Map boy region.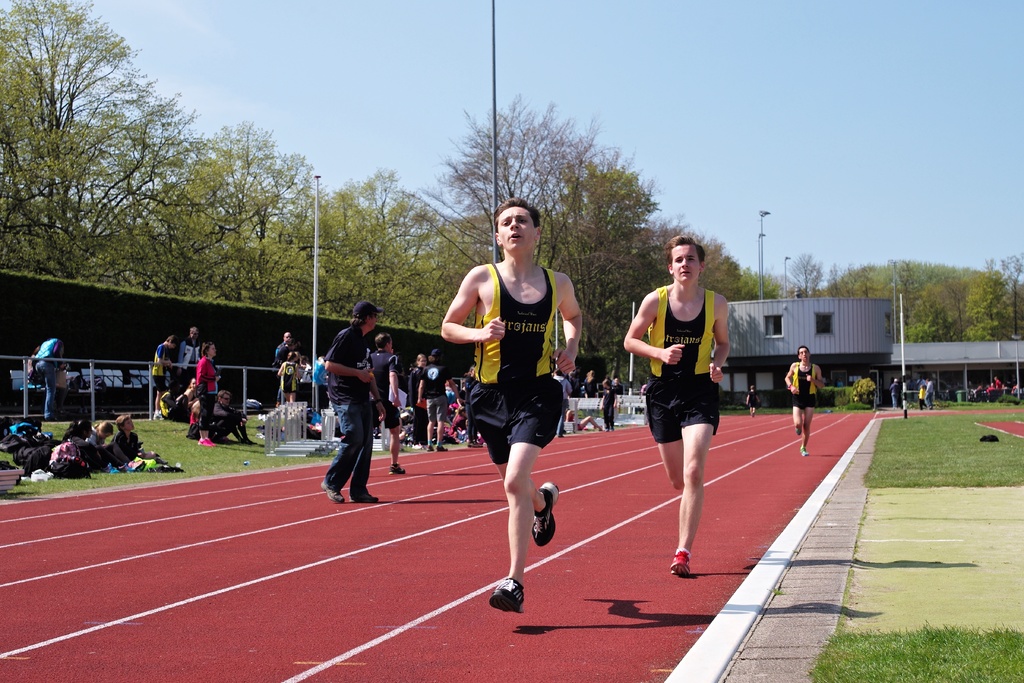
Mapped to 151,334,179,418.
